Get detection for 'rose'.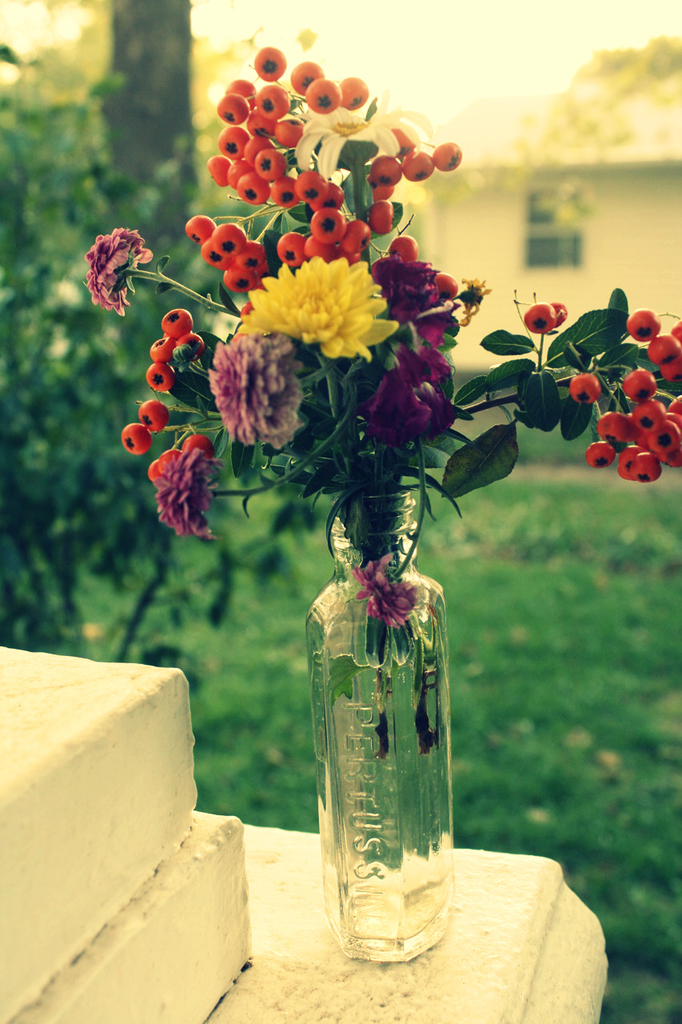
Detection: Rect(238, 254, 400, 361).
